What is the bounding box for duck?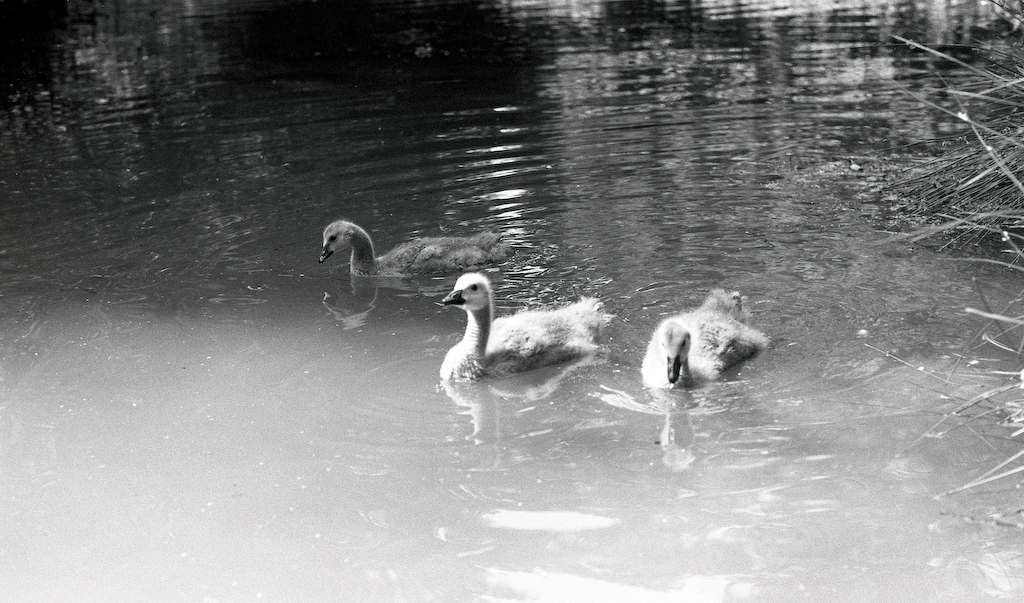
[321, 217, 530, 266].
